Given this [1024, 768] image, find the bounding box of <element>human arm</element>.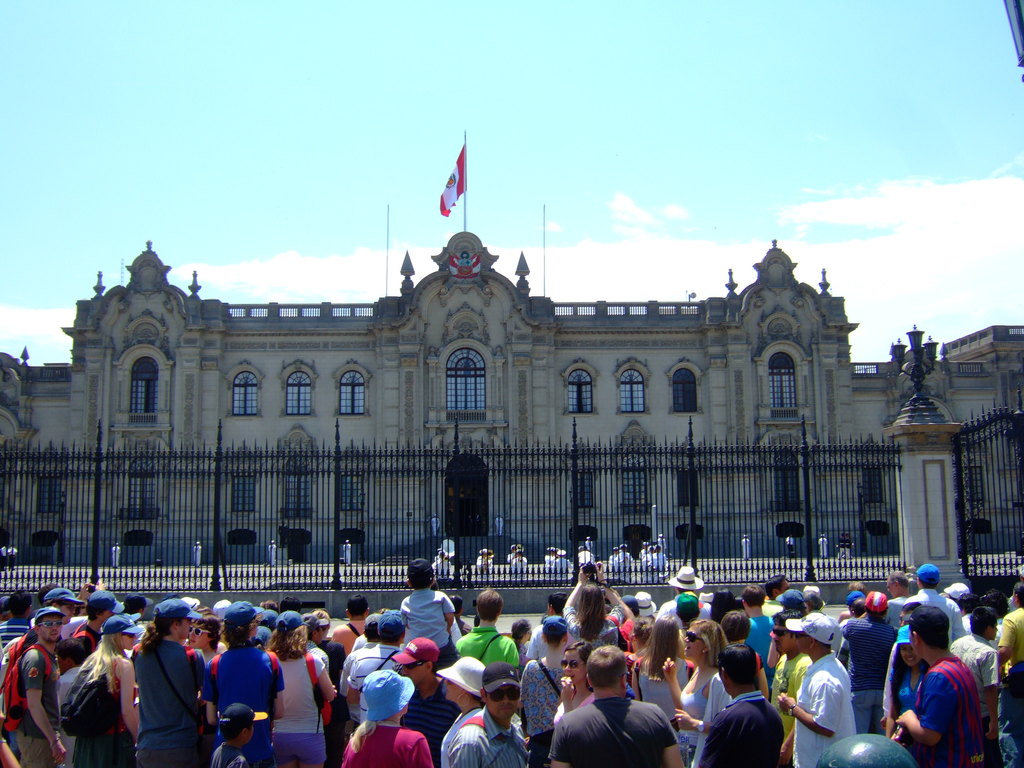
[left=194, top=647, right=210, bottom=689].
